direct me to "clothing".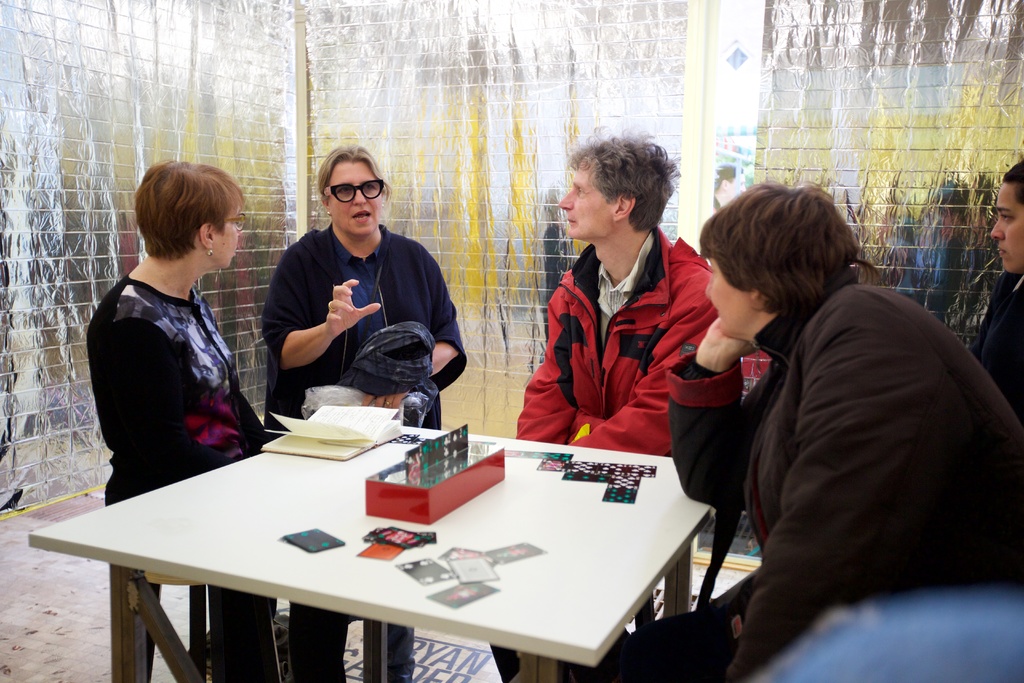
Direction: x1=86, y1=270, x2=286, y2=532.
